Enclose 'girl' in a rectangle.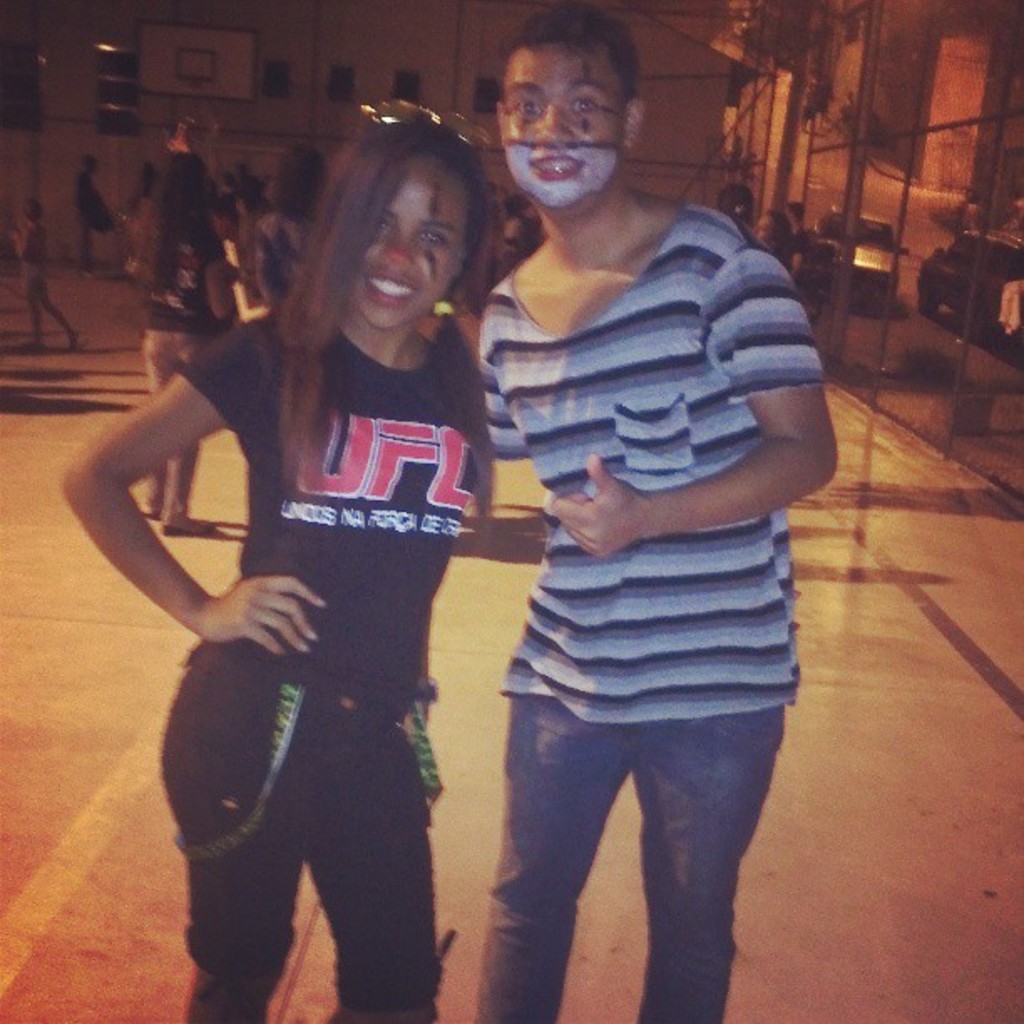
select_region(59, 119, 494, 1022).
